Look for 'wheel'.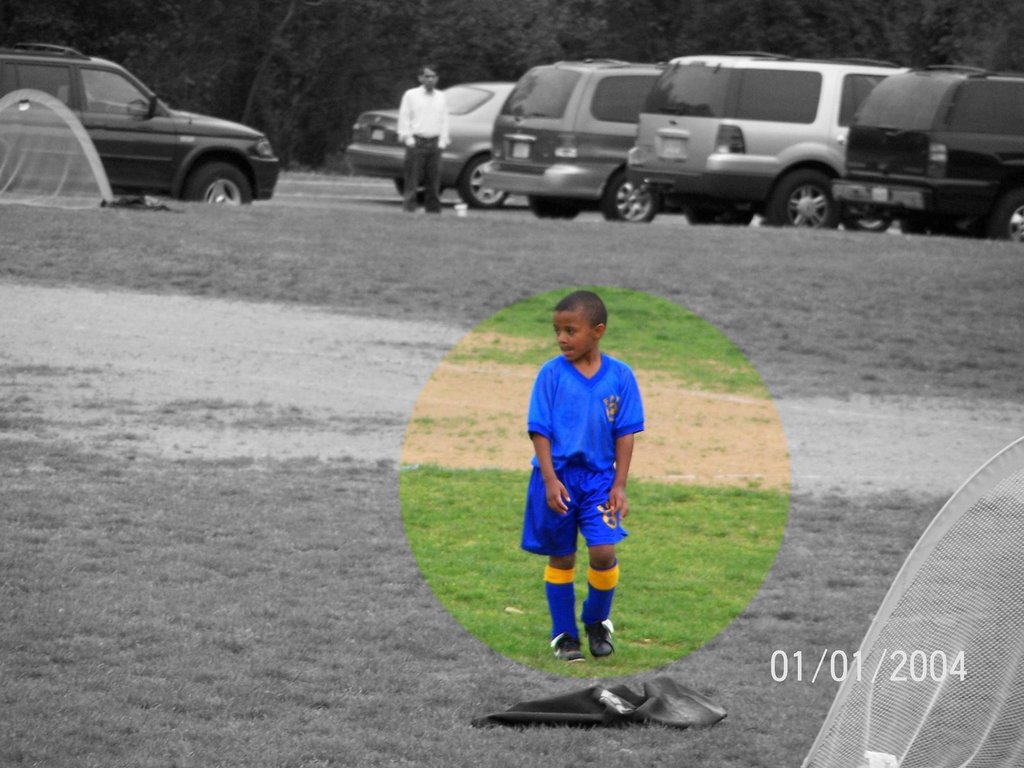
Found: [left=458, top=152, right=510, bottom=207].
